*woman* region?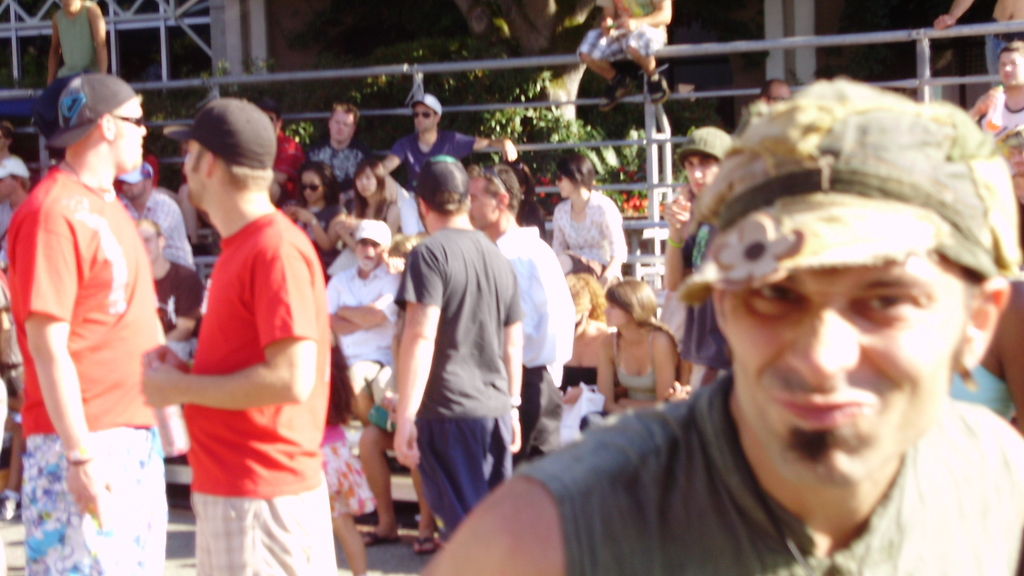
box(550, 143, 637, 289)
